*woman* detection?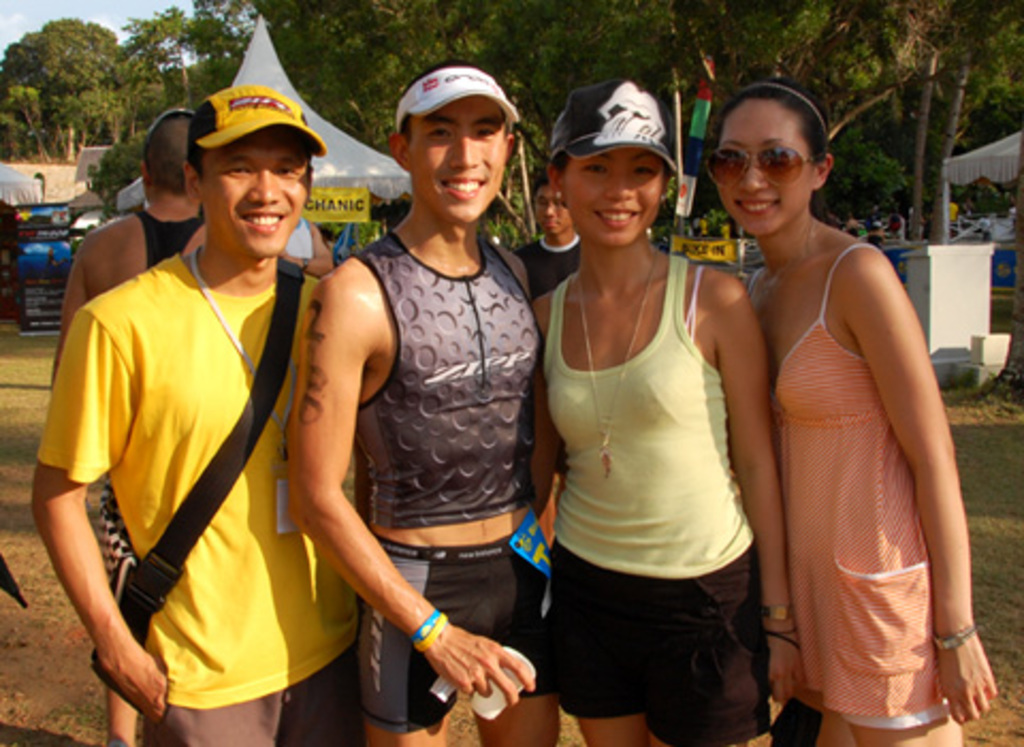
BBox(700, 73, 986, 746)
